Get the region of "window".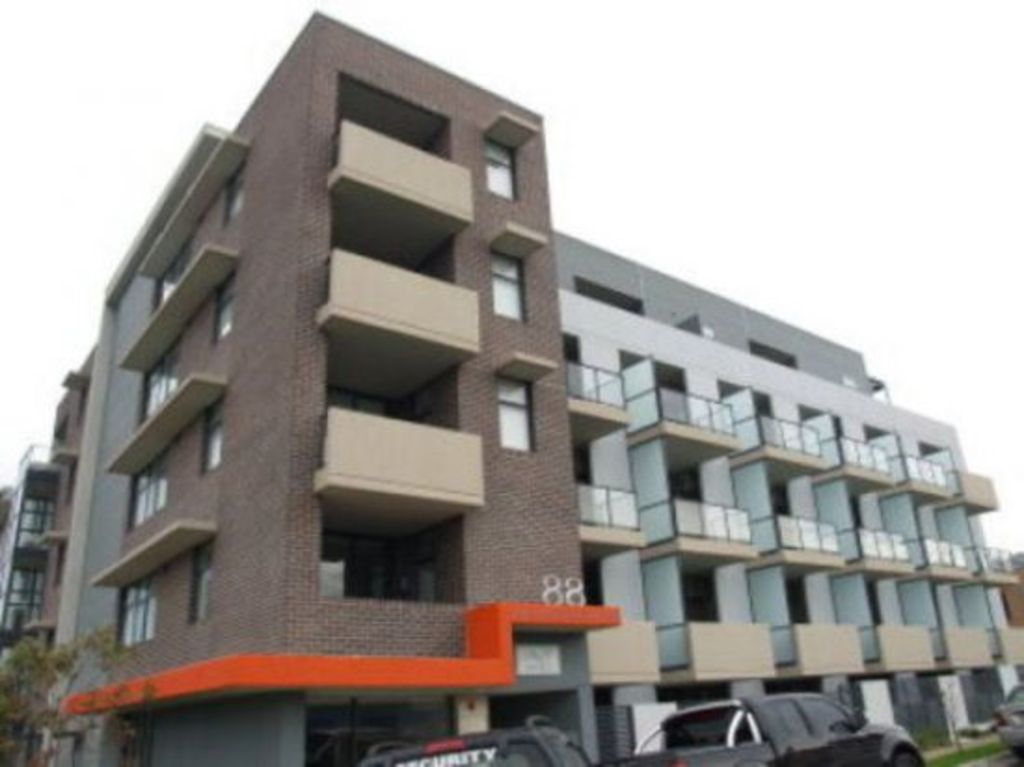
{"left": 160, "top": 244, "right": 184, "bottom": 313}.
